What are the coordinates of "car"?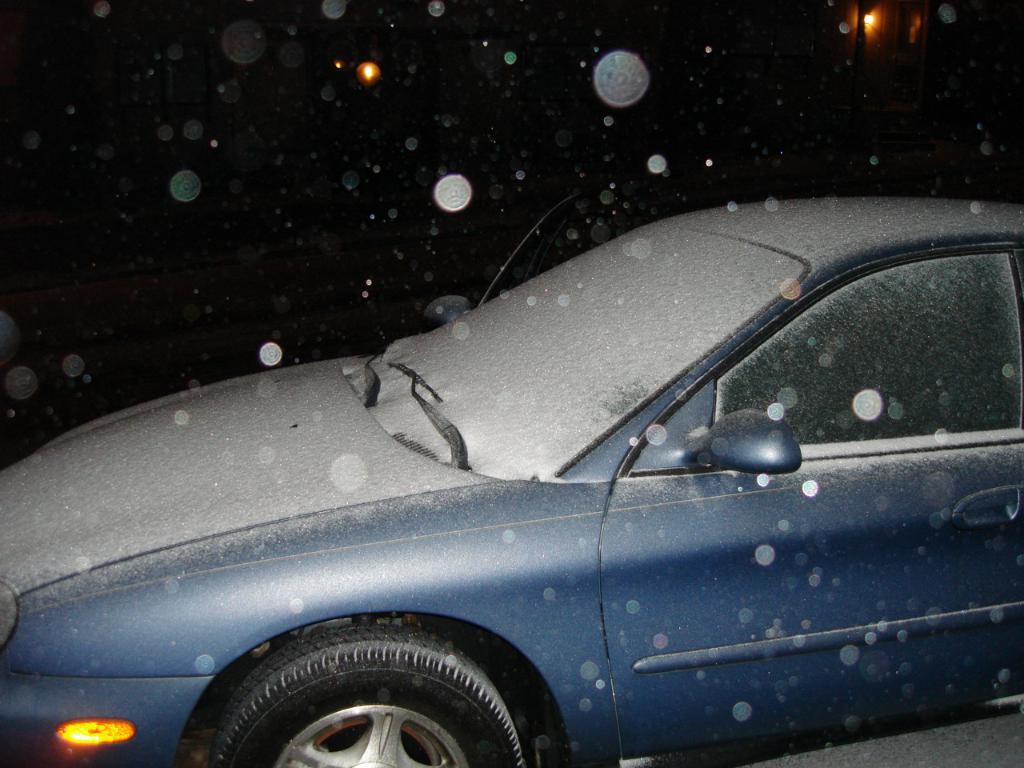
<bbox>0, 204, 1023, 767</bbox>.
